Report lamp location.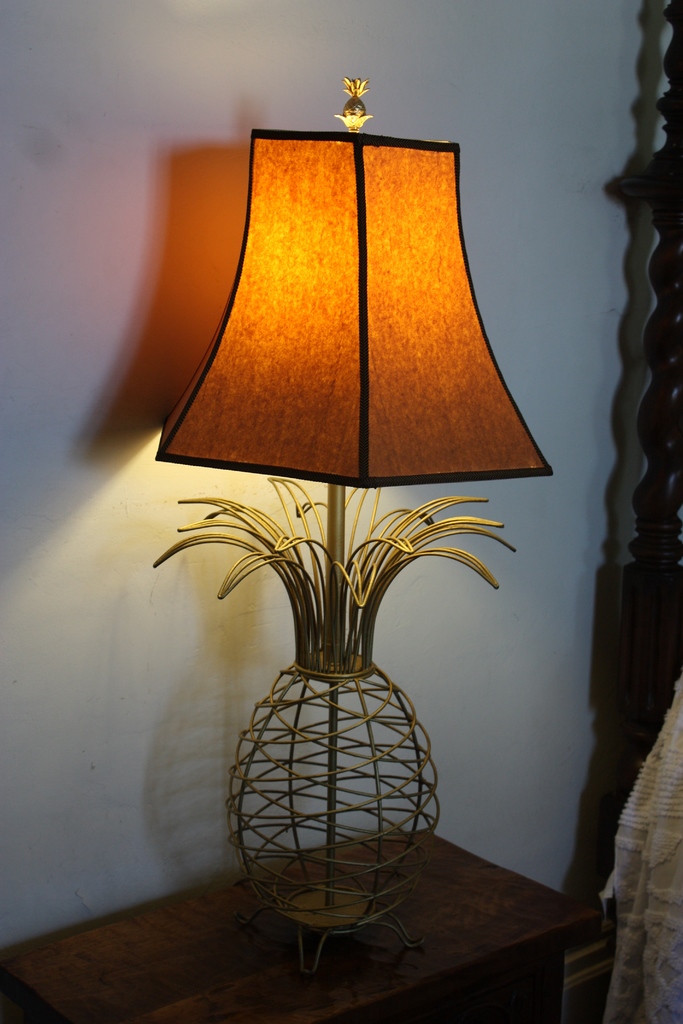
Report: Rect(140, 72, 557, 988).
